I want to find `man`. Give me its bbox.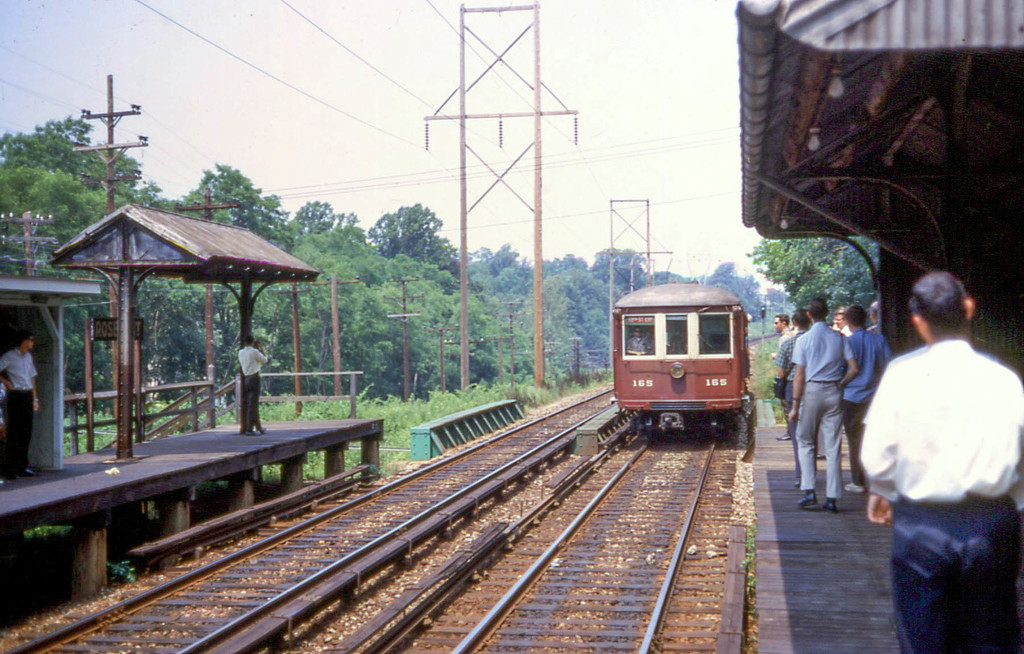
pyautogui.locateOnScreen(624, 328, 648, 355).
